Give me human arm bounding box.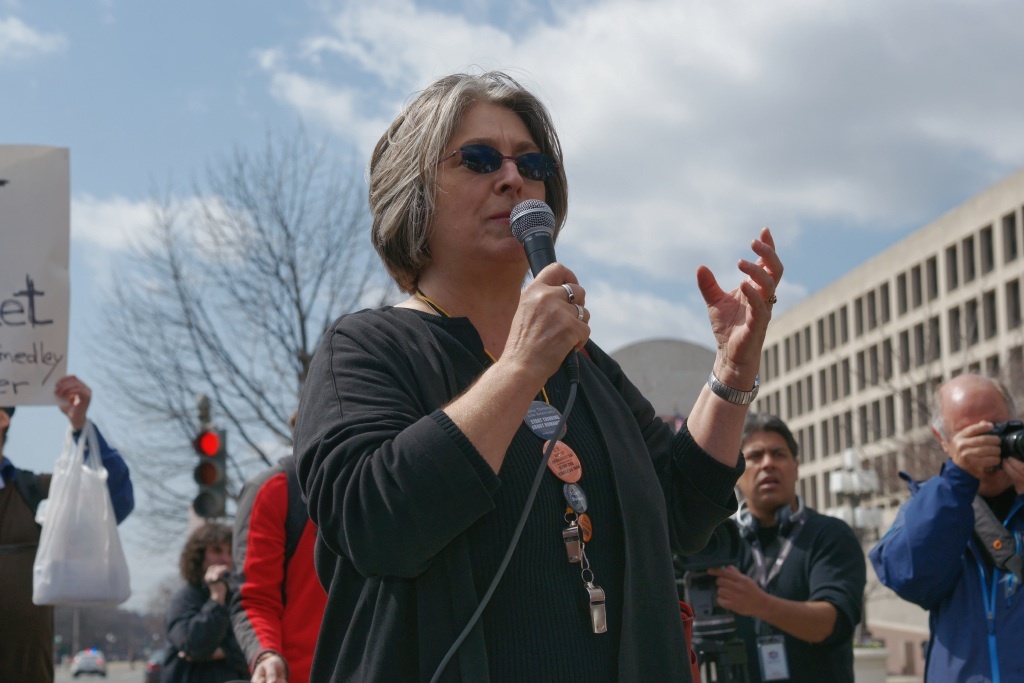
locate(707, 540, 864, 646).
